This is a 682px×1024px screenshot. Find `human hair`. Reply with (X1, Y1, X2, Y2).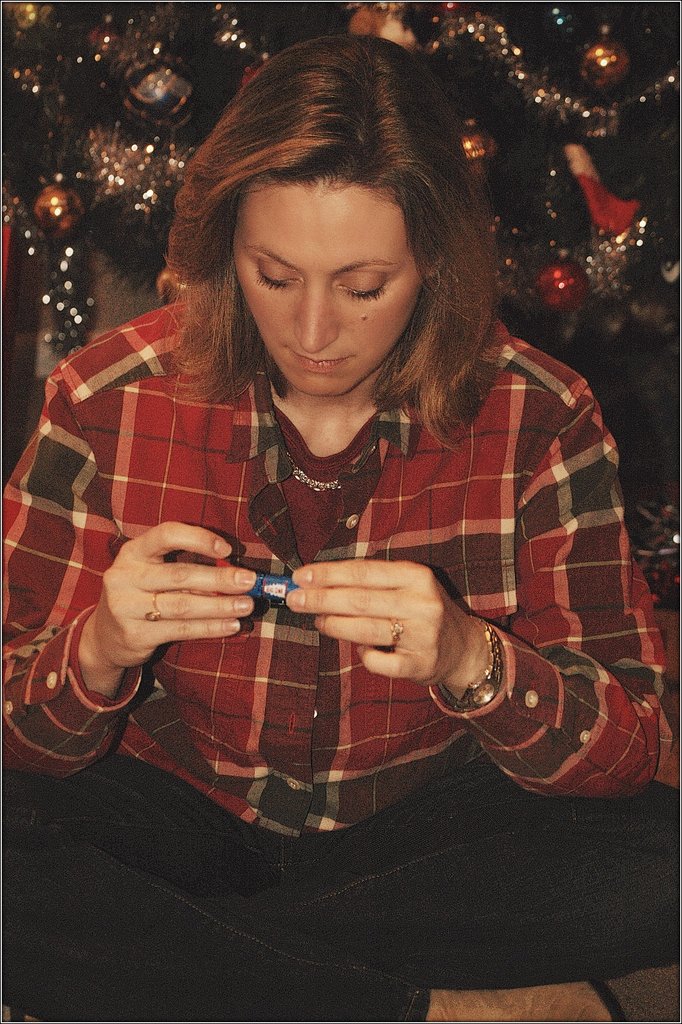
(161, 32, 522, 444).
